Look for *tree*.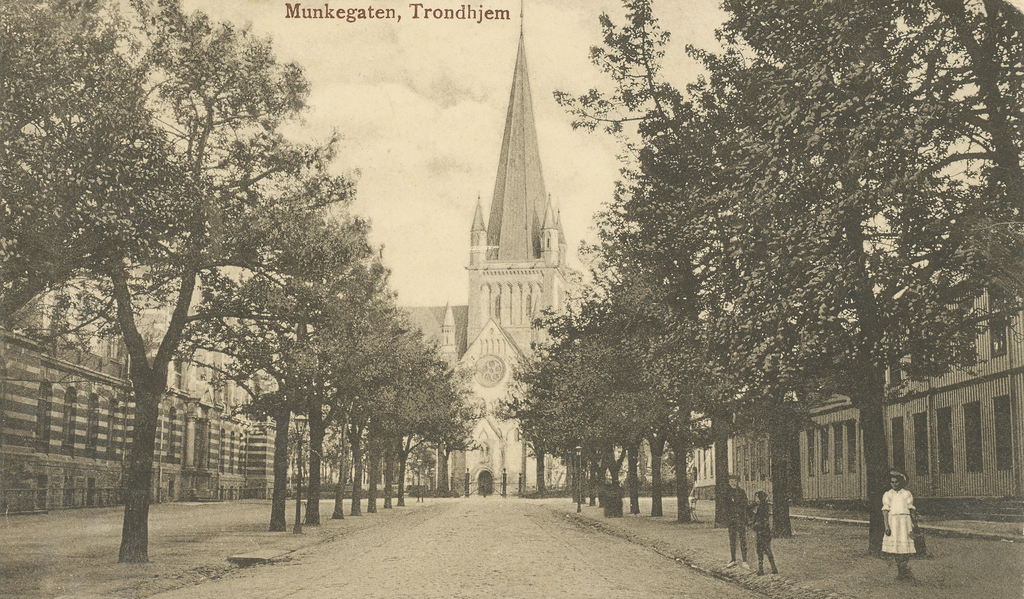
Found: <bbox>516, 291, 655, 511</bbox>.
